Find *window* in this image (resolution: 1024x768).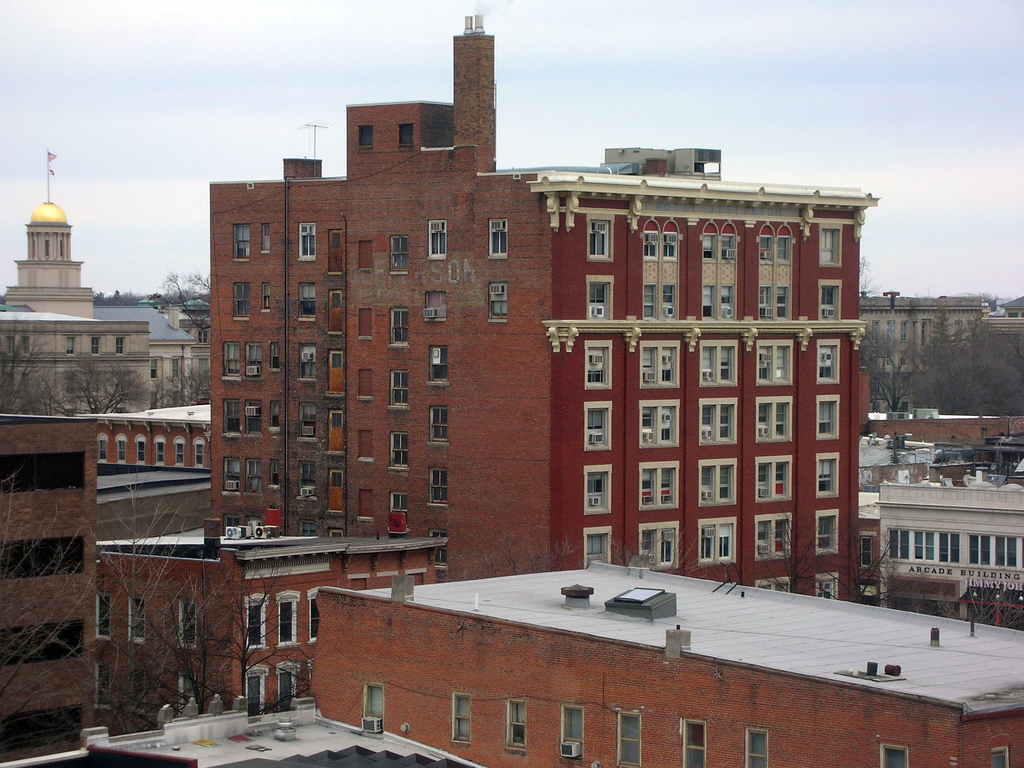
<box>260,224,267,250</box>.
